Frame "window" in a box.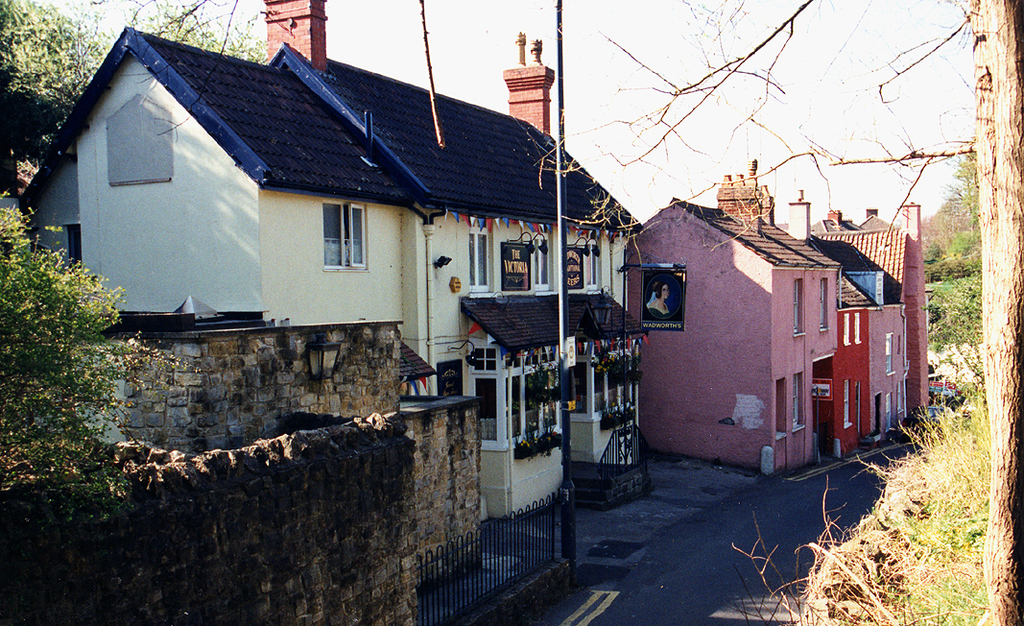
(791,366,806,433).
